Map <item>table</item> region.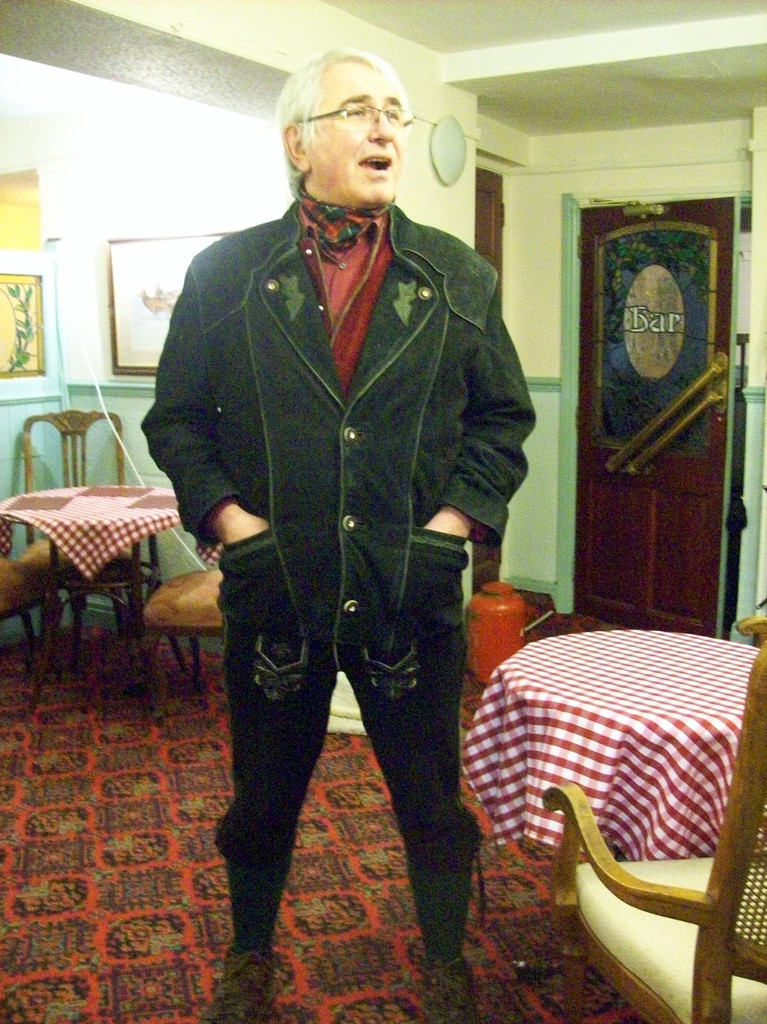
Mapped to [0,488,225,710].
